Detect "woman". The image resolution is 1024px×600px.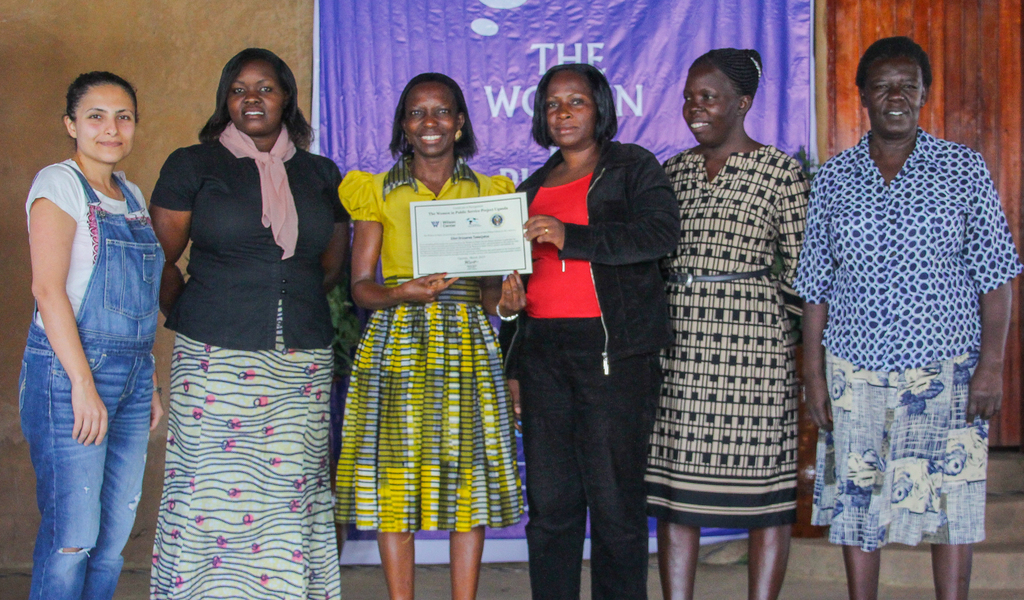
x1=132, y1=40, x2=340, y2=592.
